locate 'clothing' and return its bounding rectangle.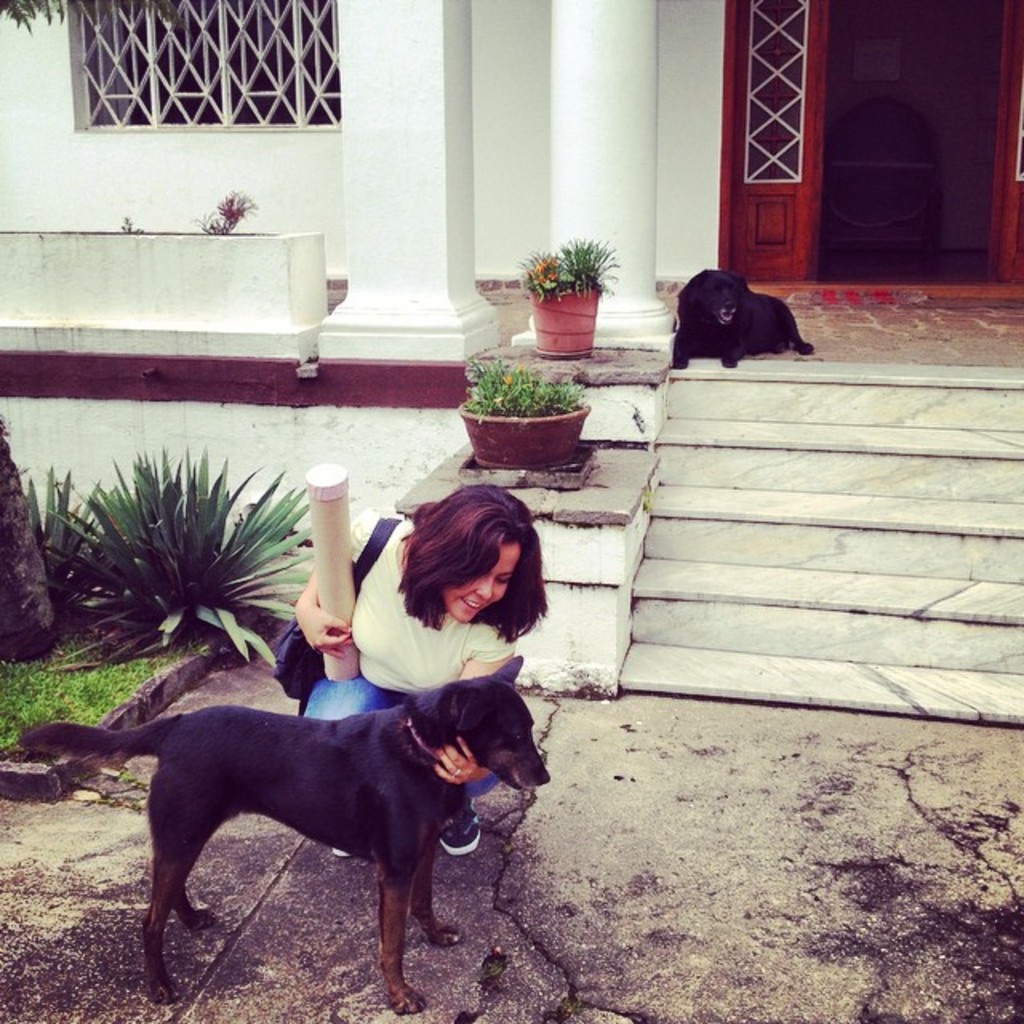
locate(342, 512, 514, 808).
